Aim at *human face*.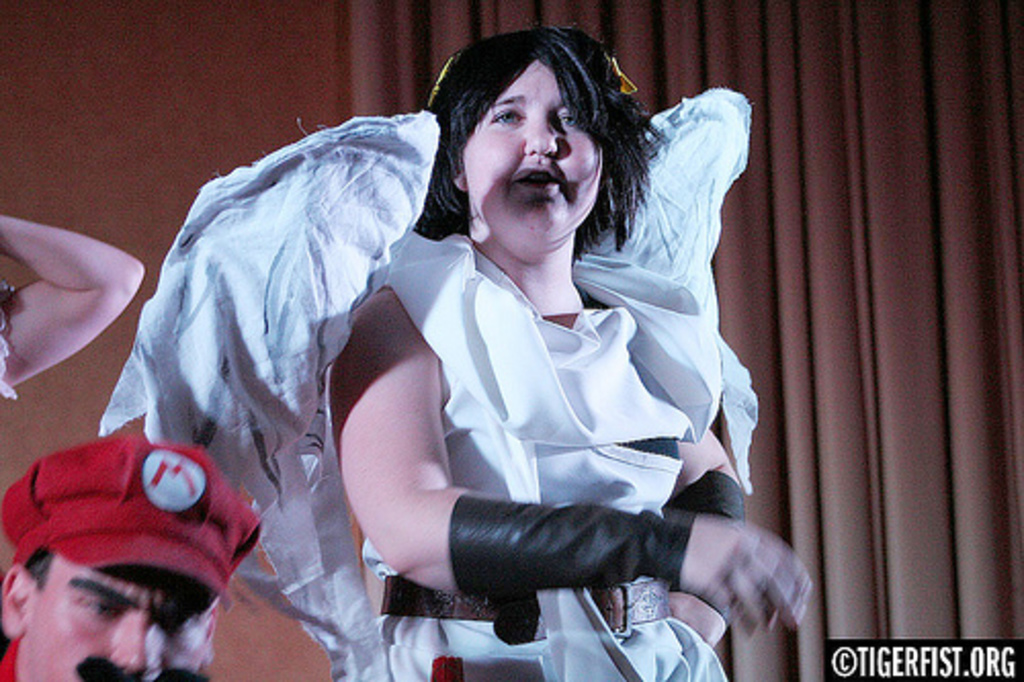
Aimed at x1=10 y1=565 x2=221 y2=680.
